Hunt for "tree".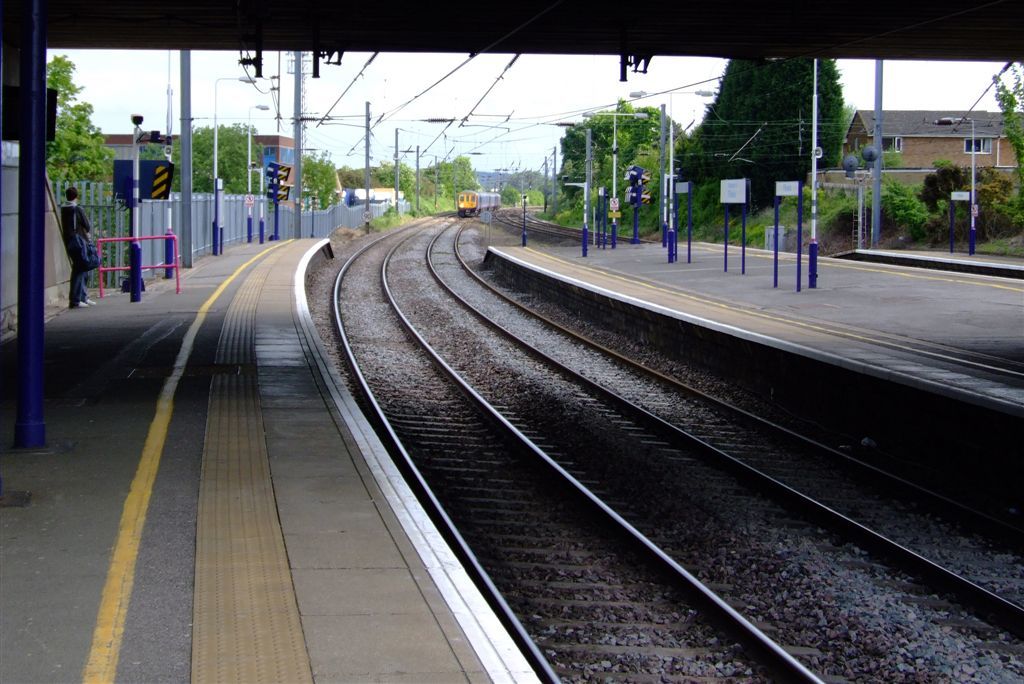
Hunted down at bbox=[376, 155, 418, 199].
